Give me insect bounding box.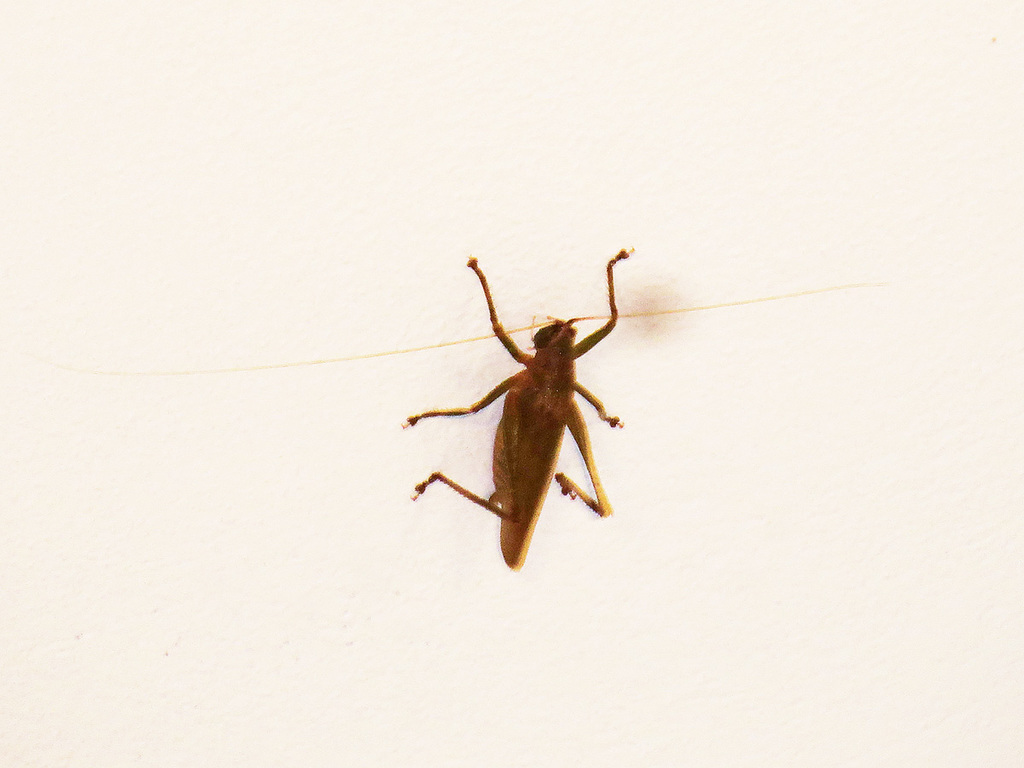
[left=51, top=248, right=867, bottom=567].
